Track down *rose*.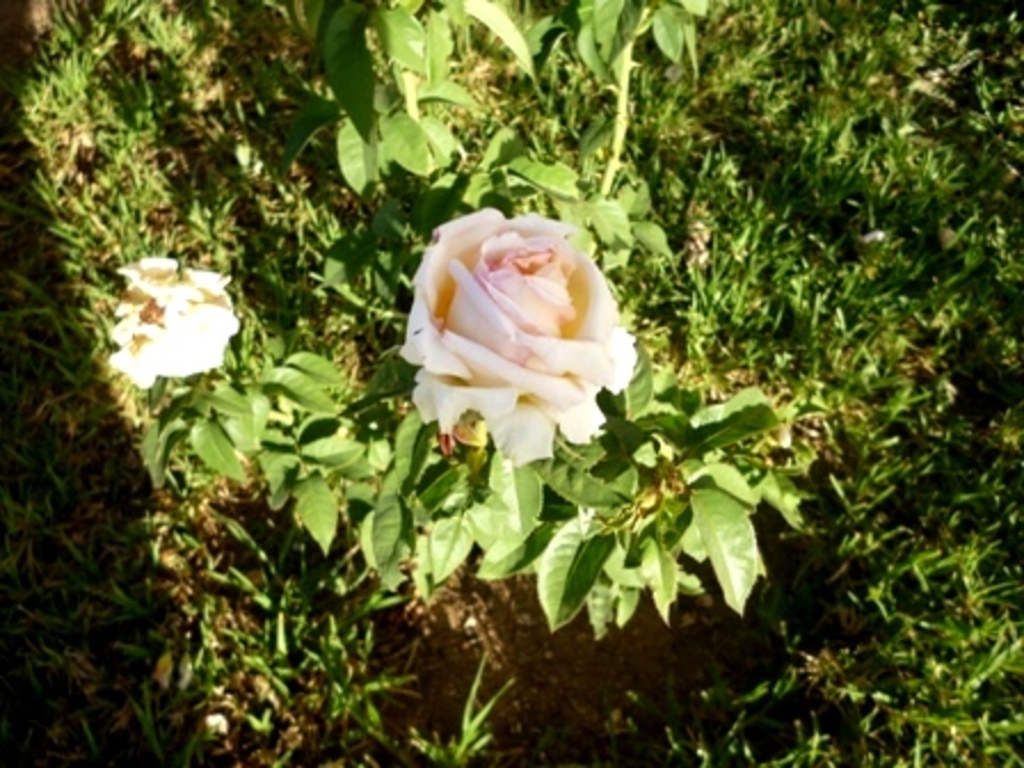
Tracked to detection(98, 251, 235, 395).
